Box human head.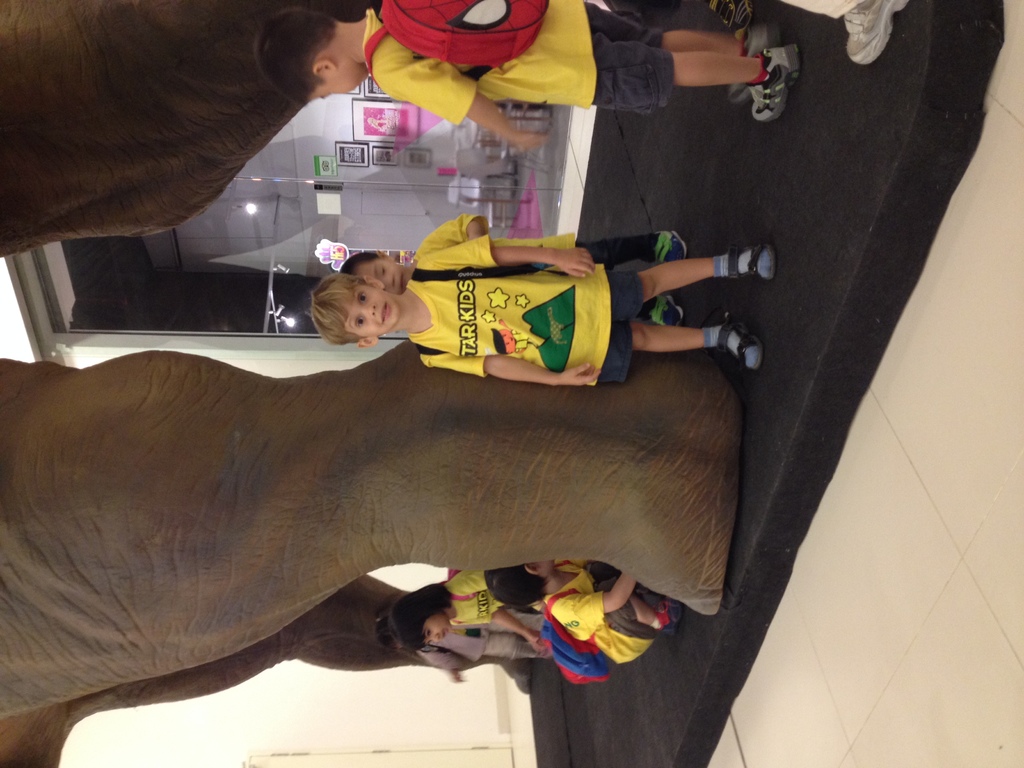
Rect(376, 607, 411, 655).
